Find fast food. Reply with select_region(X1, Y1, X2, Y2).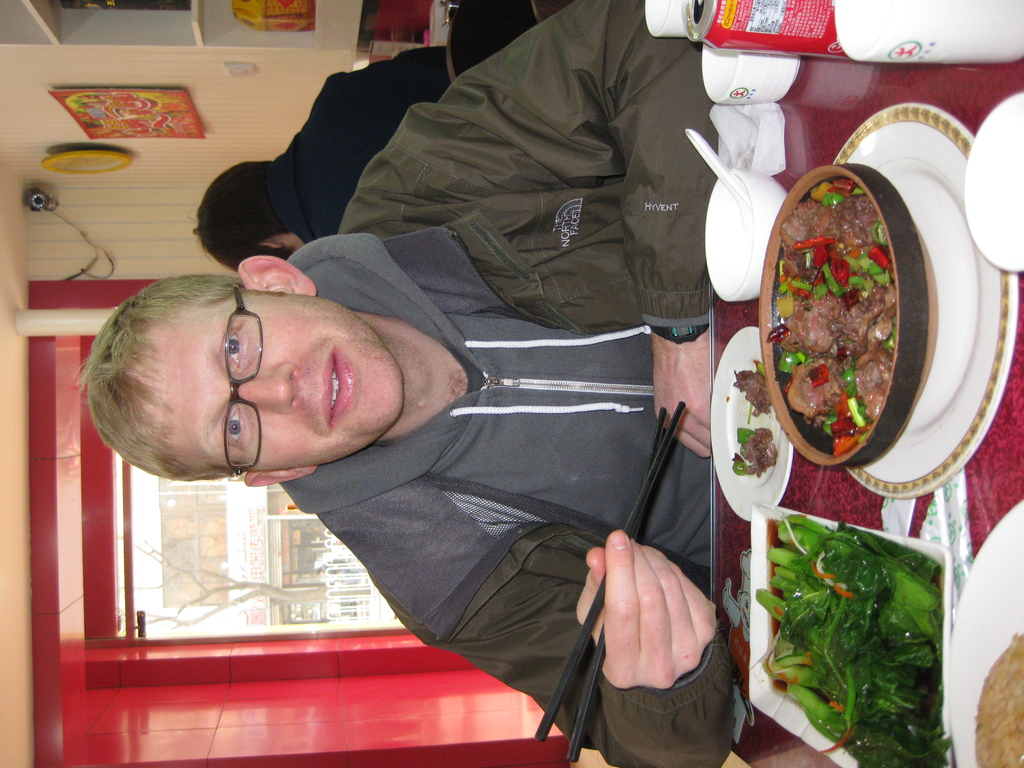
select_region(729, 422, 780, 478).
